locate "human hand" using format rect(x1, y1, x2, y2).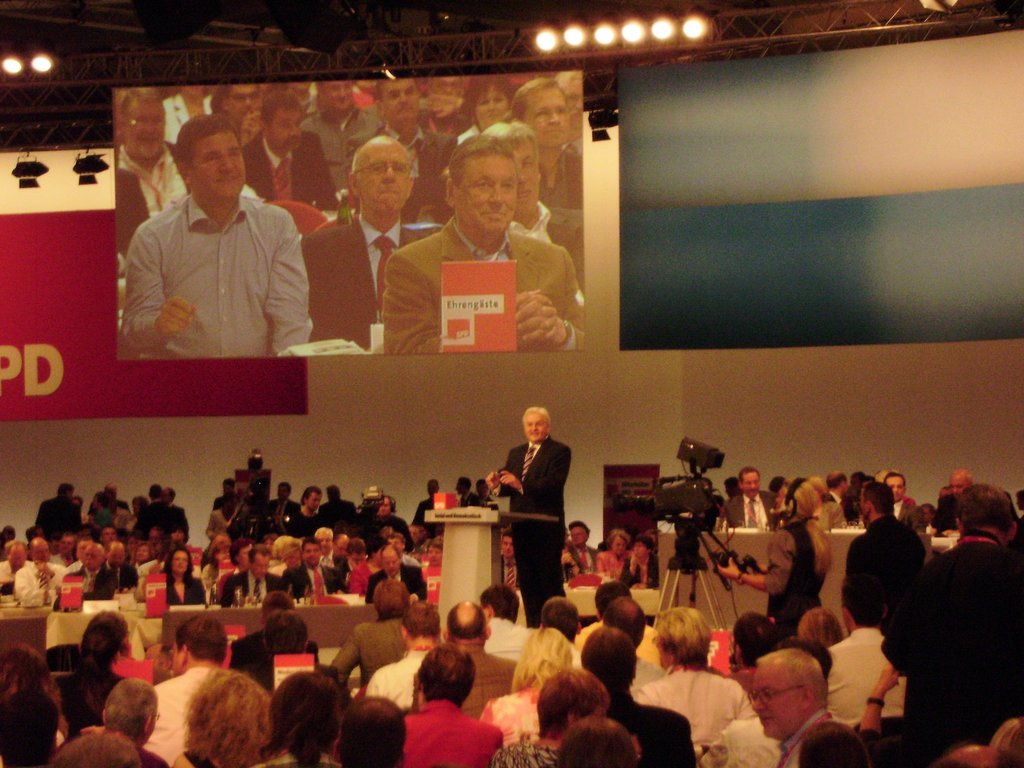
rect(713, 556, 741, 582).
